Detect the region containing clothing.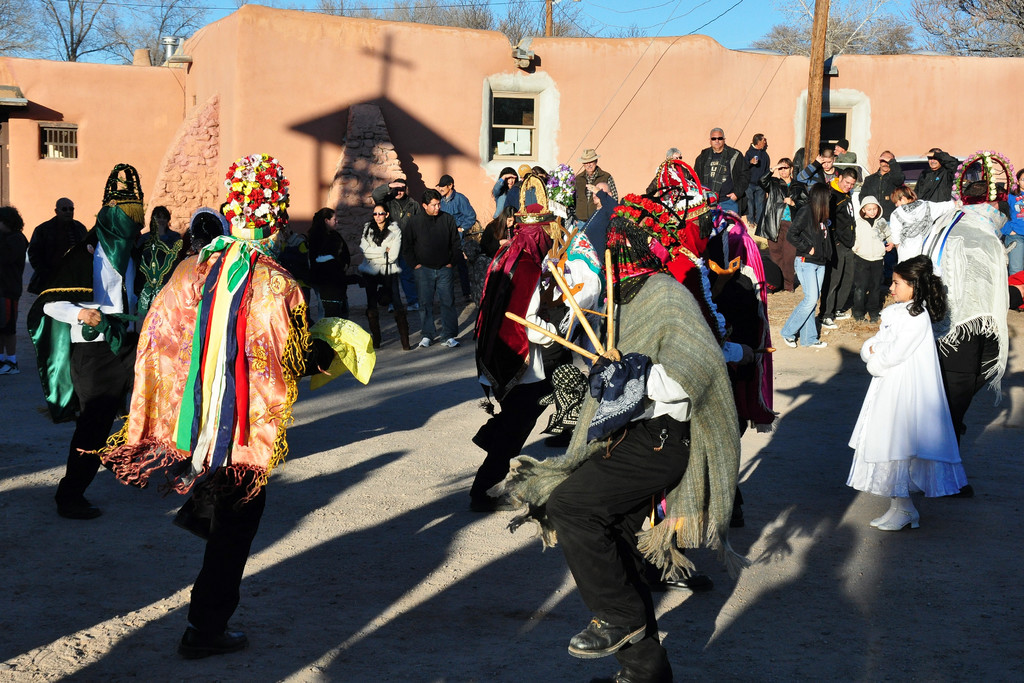
l=850, t=191, r=899, b=315.
